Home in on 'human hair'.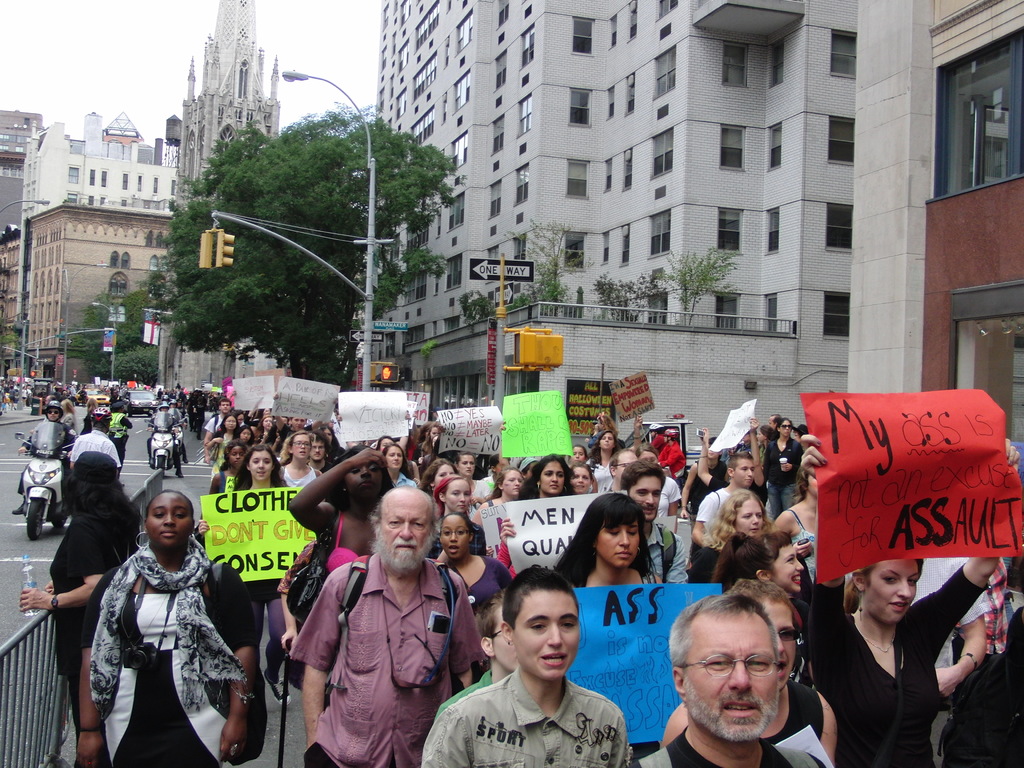
Homed in at [418,458,455,488].
